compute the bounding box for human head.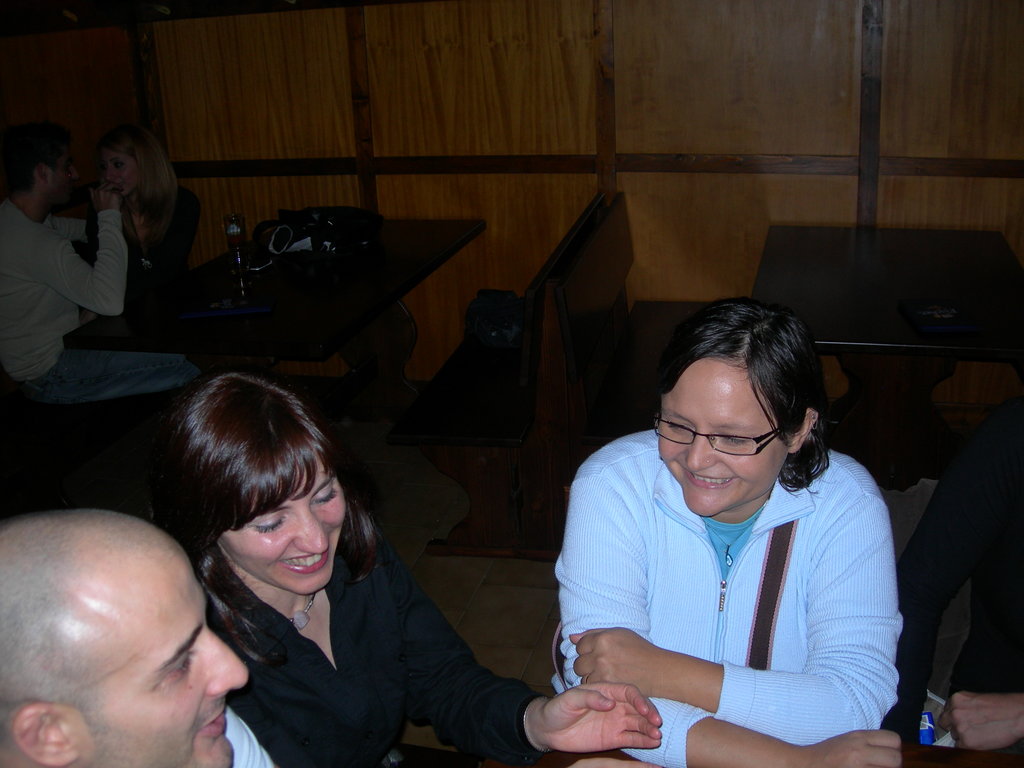
<region>0, 120, 77, 205</region>.
